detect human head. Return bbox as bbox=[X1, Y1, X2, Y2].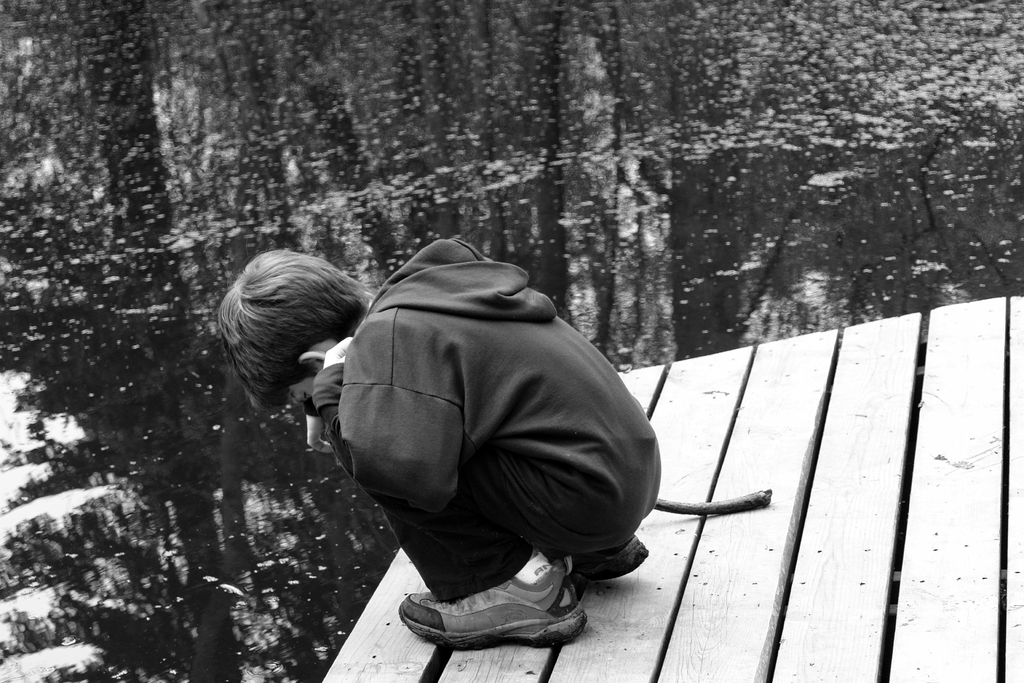
bbox=[212, 245, 388, 451].
